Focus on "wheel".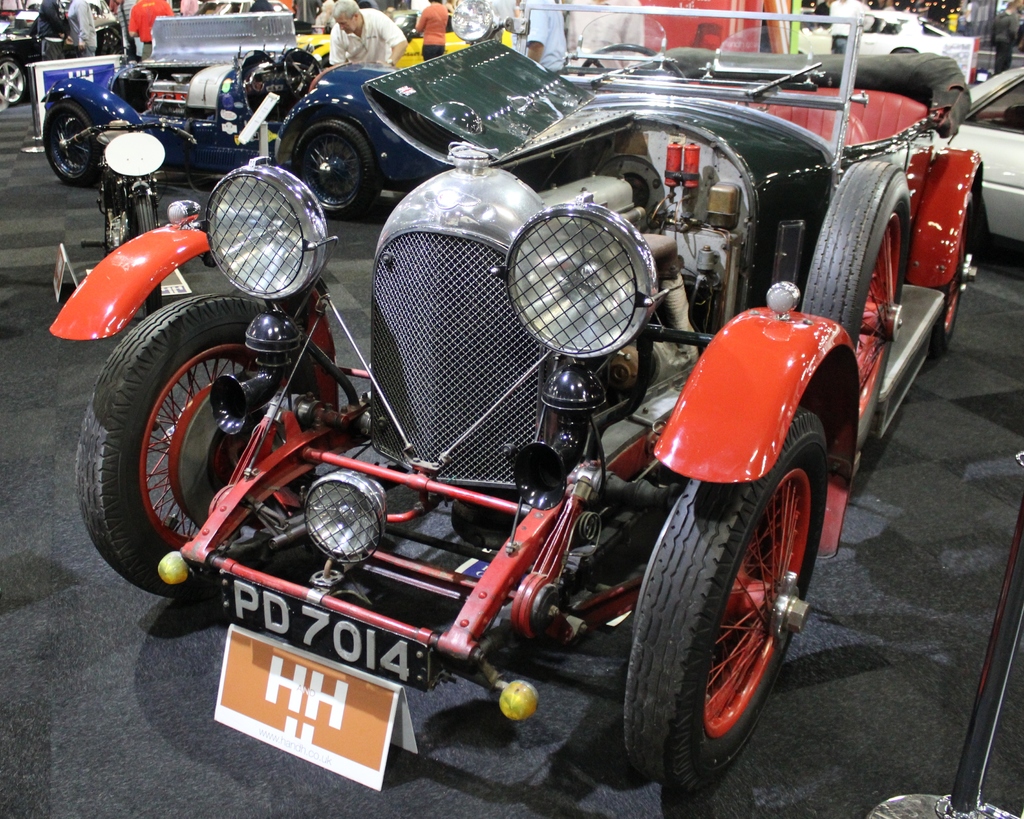
Focused at [x1=43, y1=97, x2=102, y2=187].
